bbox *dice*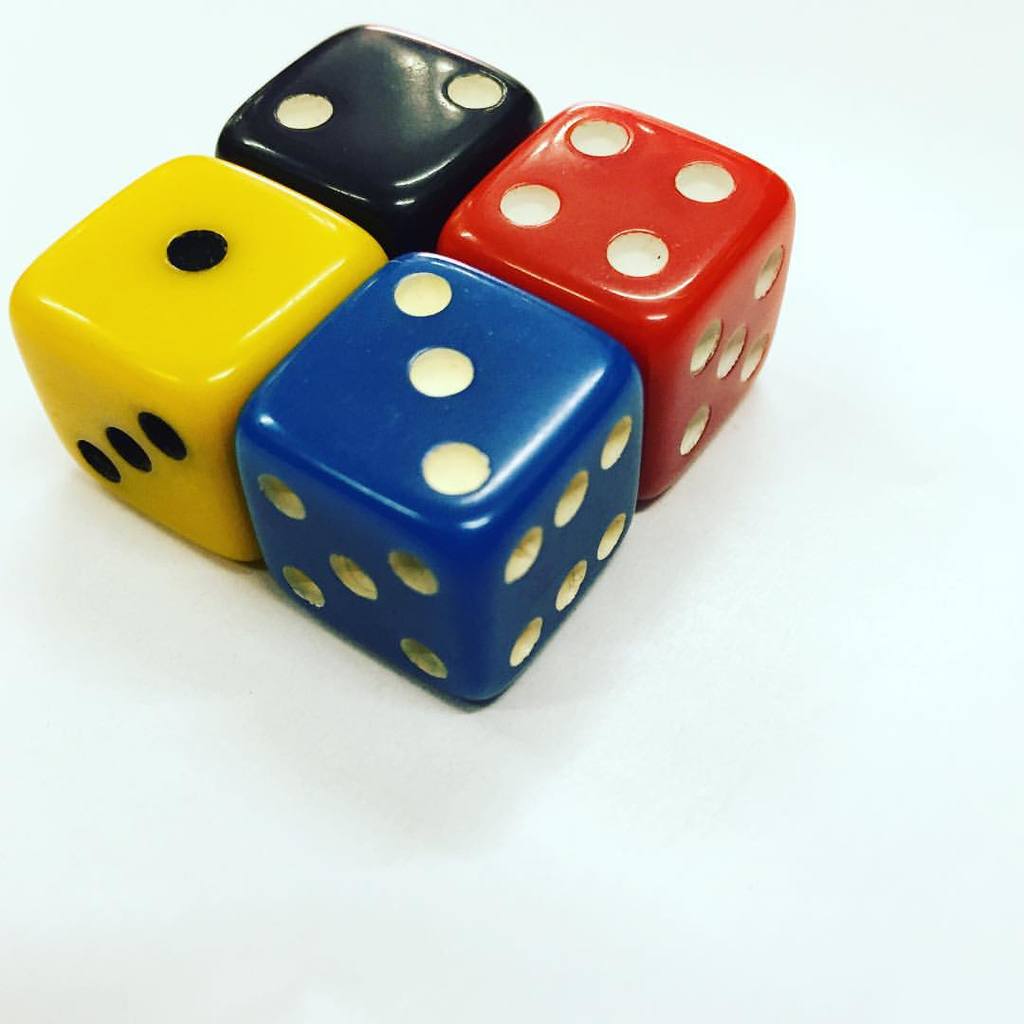
(left=9, top=151, right=393, bottom=569)
